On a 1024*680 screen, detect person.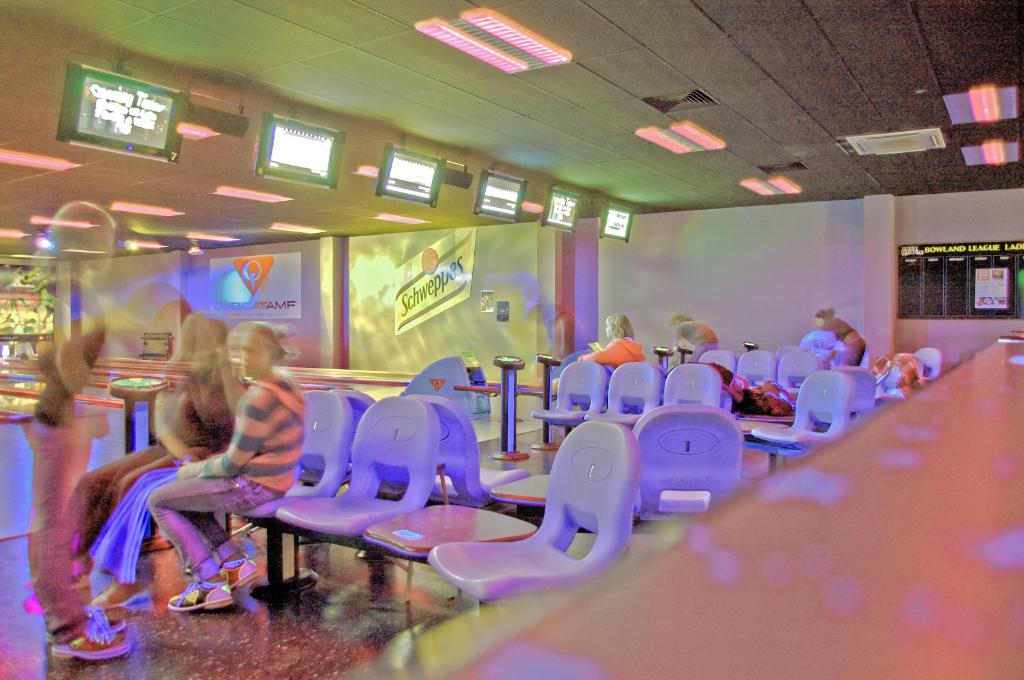
666, 314, 717, 364.
